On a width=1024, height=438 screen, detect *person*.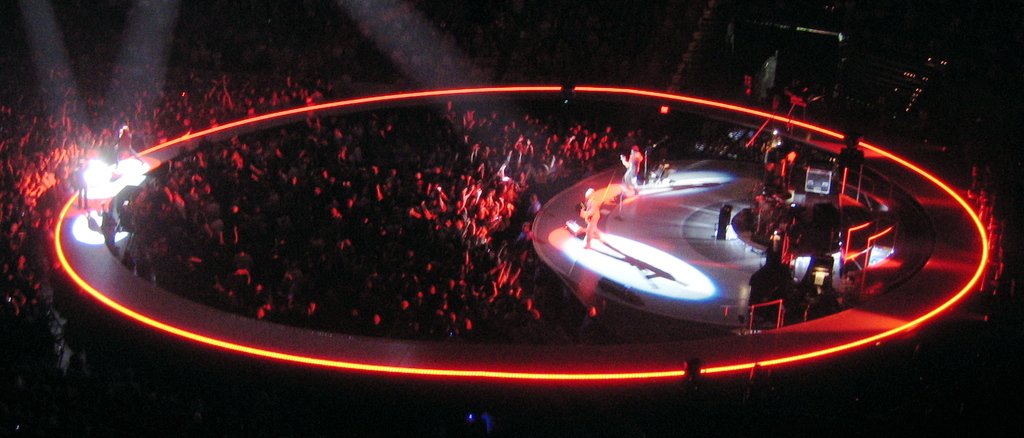
(579,192,609,254).
